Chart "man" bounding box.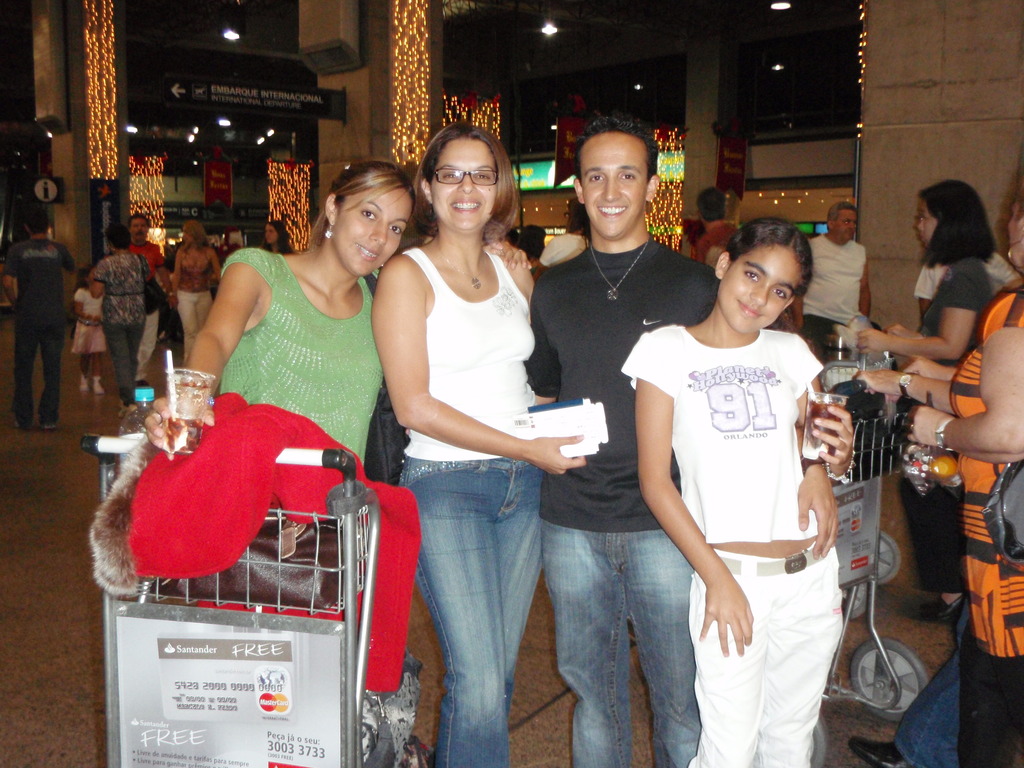
Charted: left=527, top=118, right=851, bottom=767.
